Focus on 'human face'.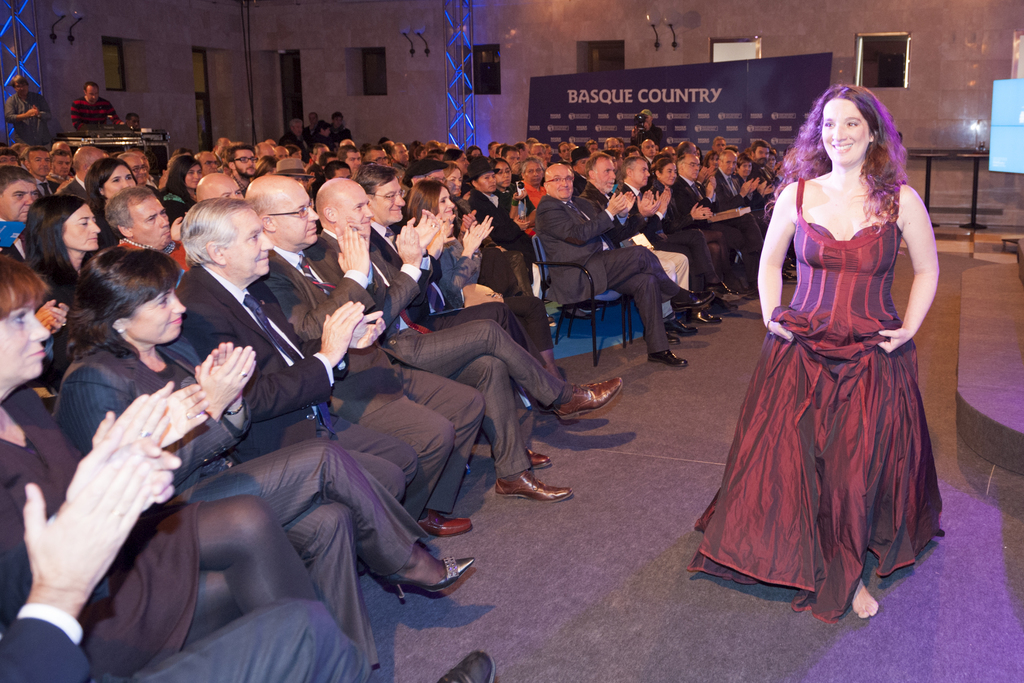
Focused at {"x1": 655, "y1": 146, "x2": 659, "y2": 156}.
